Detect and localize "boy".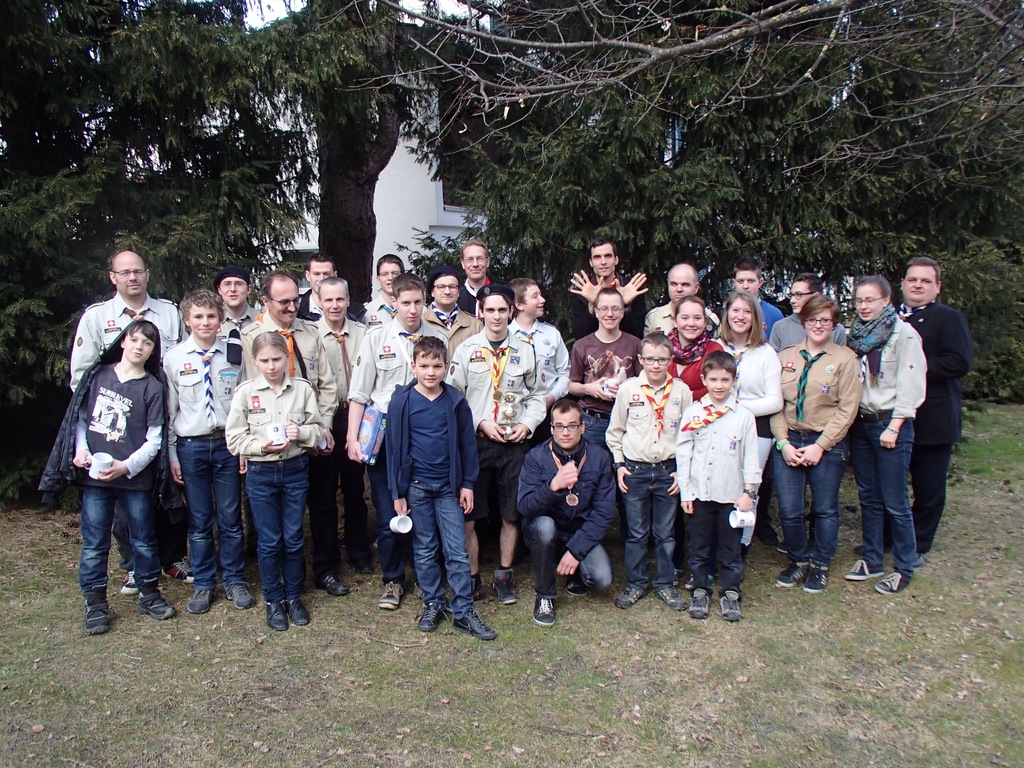
Localized at locate(298, 251, 338, 320).
